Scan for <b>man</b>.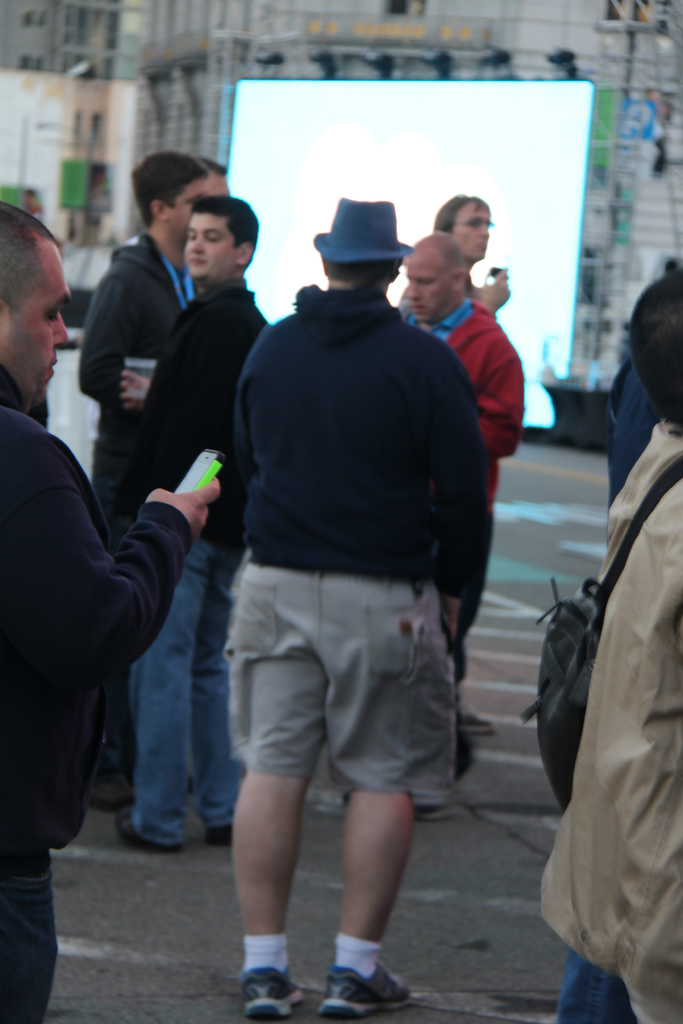
Scan result: bbox=[390, 236, 528, 820].
